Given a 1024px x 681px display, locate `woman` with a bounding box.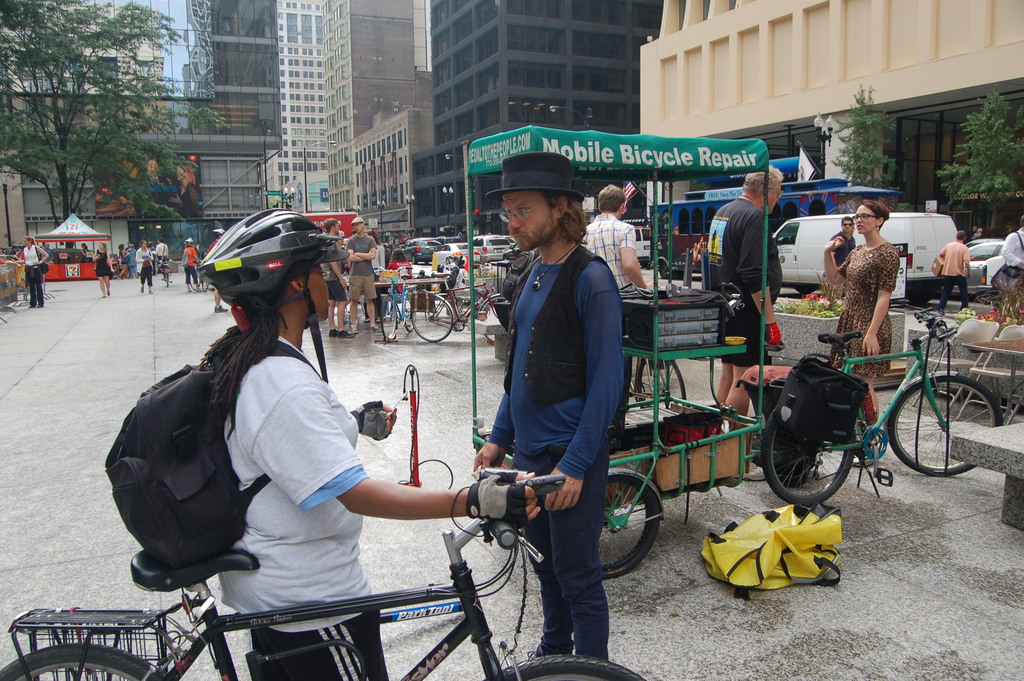
Located: pyautogui.locateOnScreen(28, 236, 50, 304).
